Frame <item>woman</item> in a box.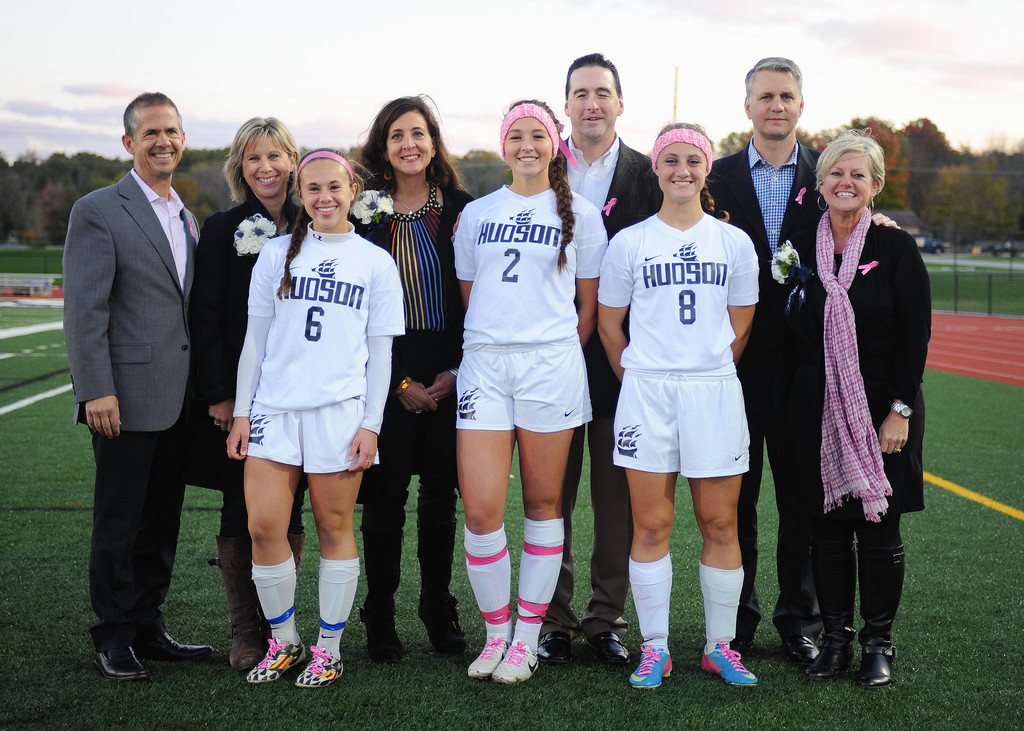
box(773, 116, 926, 661).
